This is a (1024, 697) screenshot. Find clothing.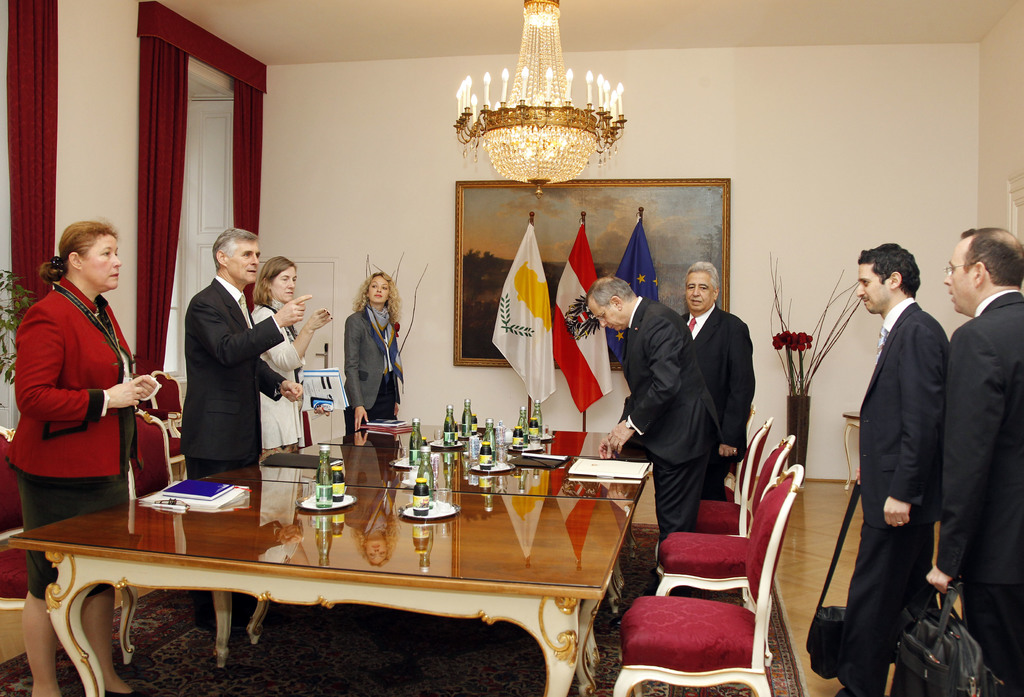
Bounding box: [347, 300, 398, 442].
